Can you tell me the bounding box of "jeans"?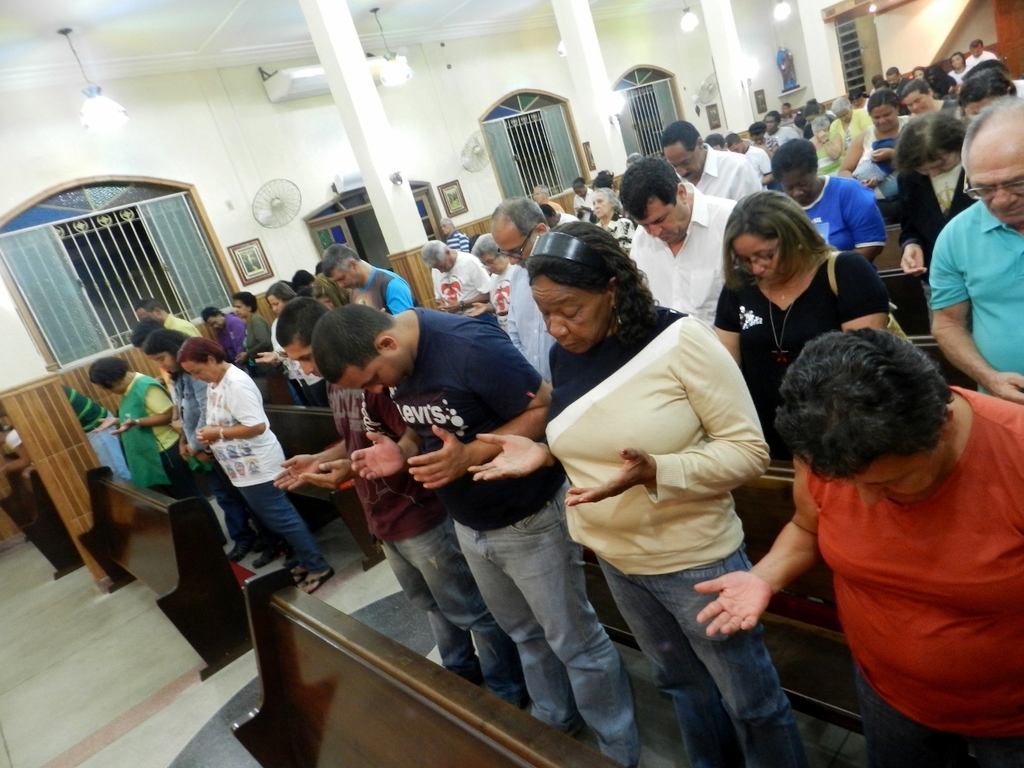
375,526,522,706.
